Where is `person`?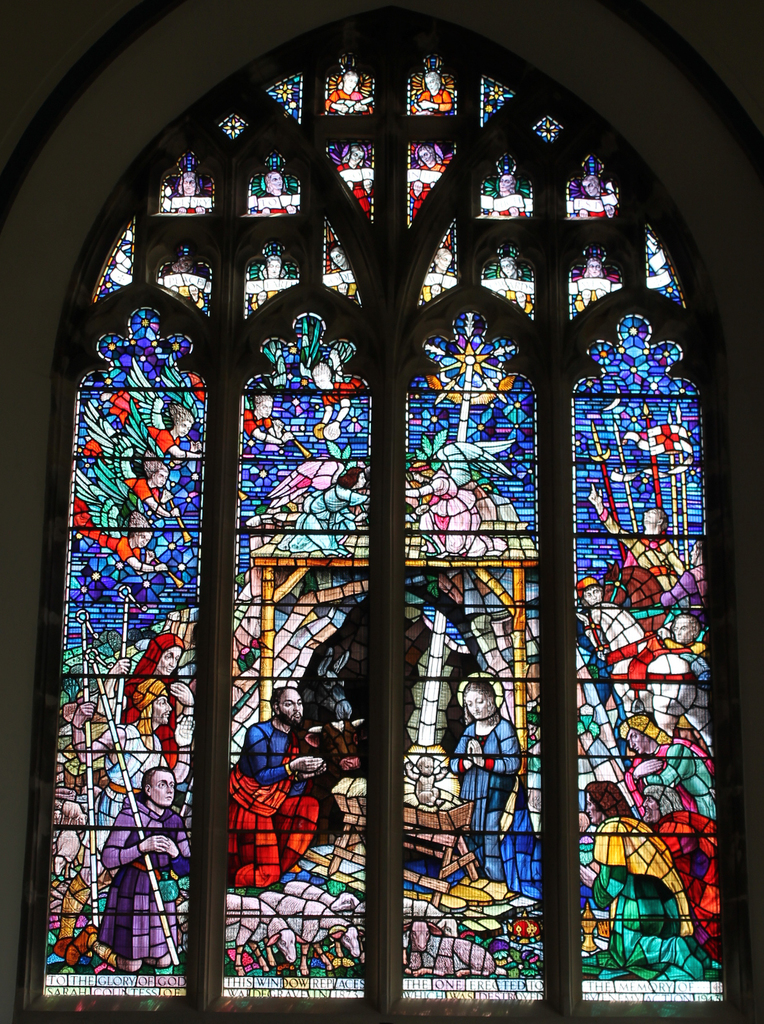
Rect(99, 765, 188, 977).
